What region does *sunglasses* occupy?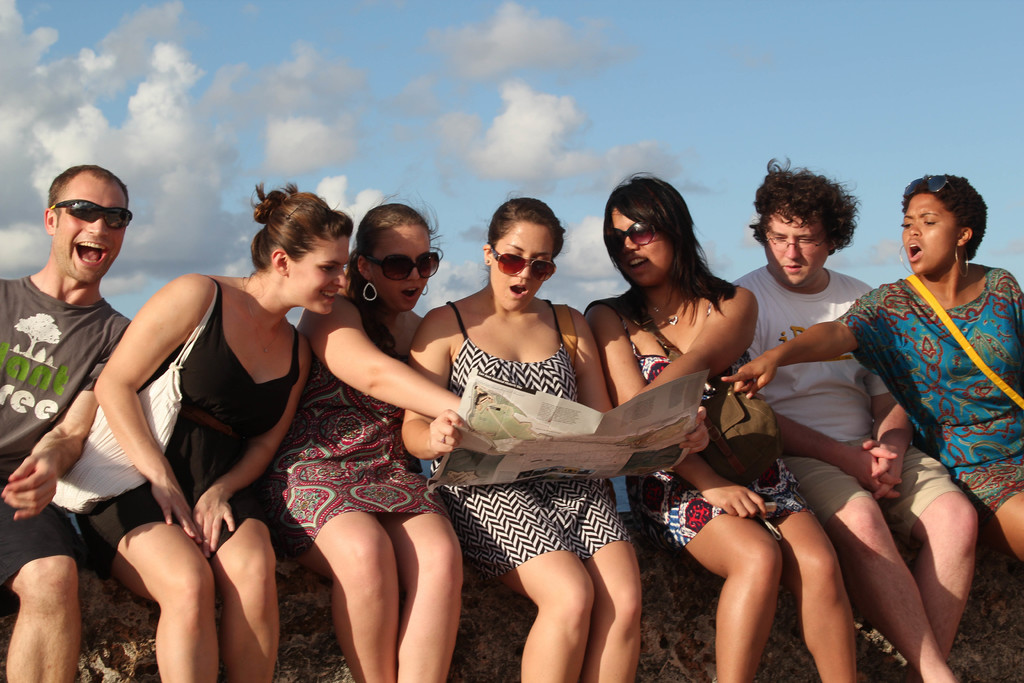
487:245:556:283.
